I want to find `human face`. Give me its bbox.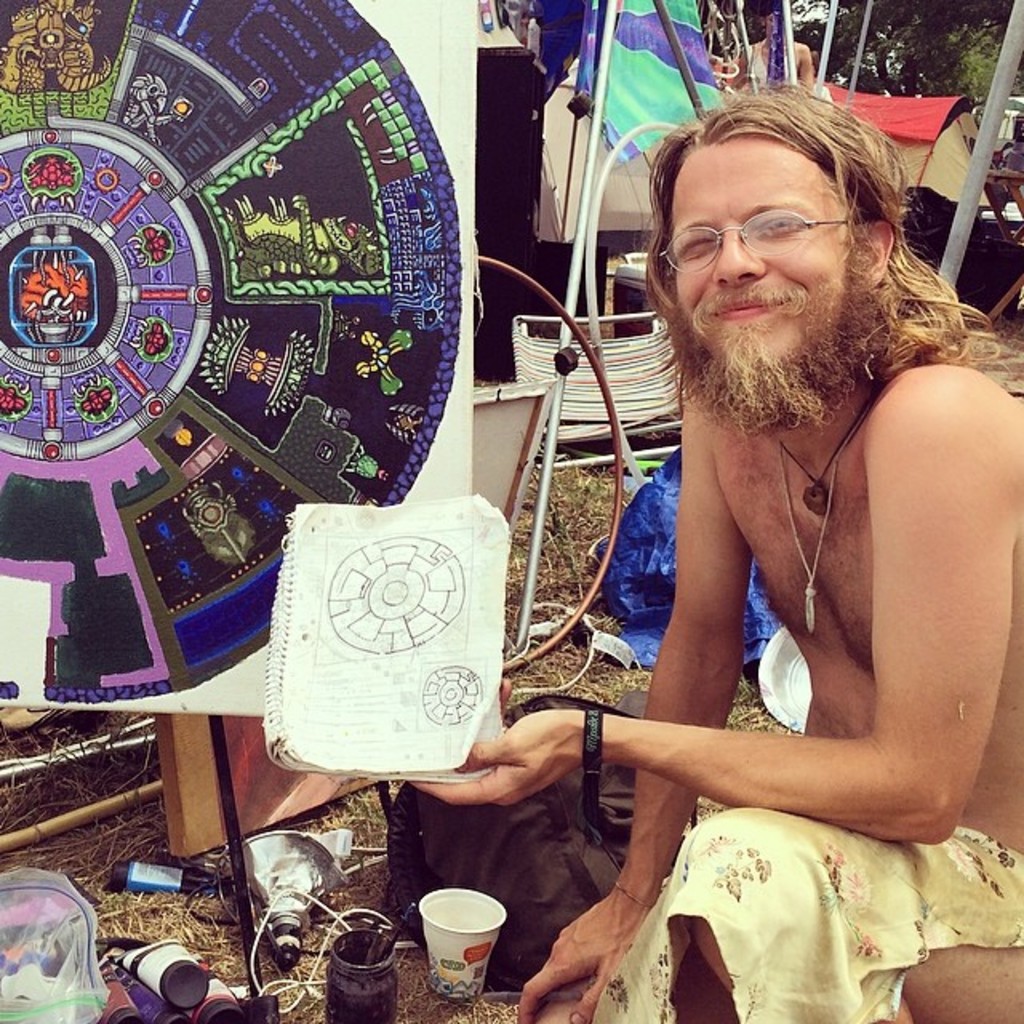
BBox(675, 134, 856, 398).
